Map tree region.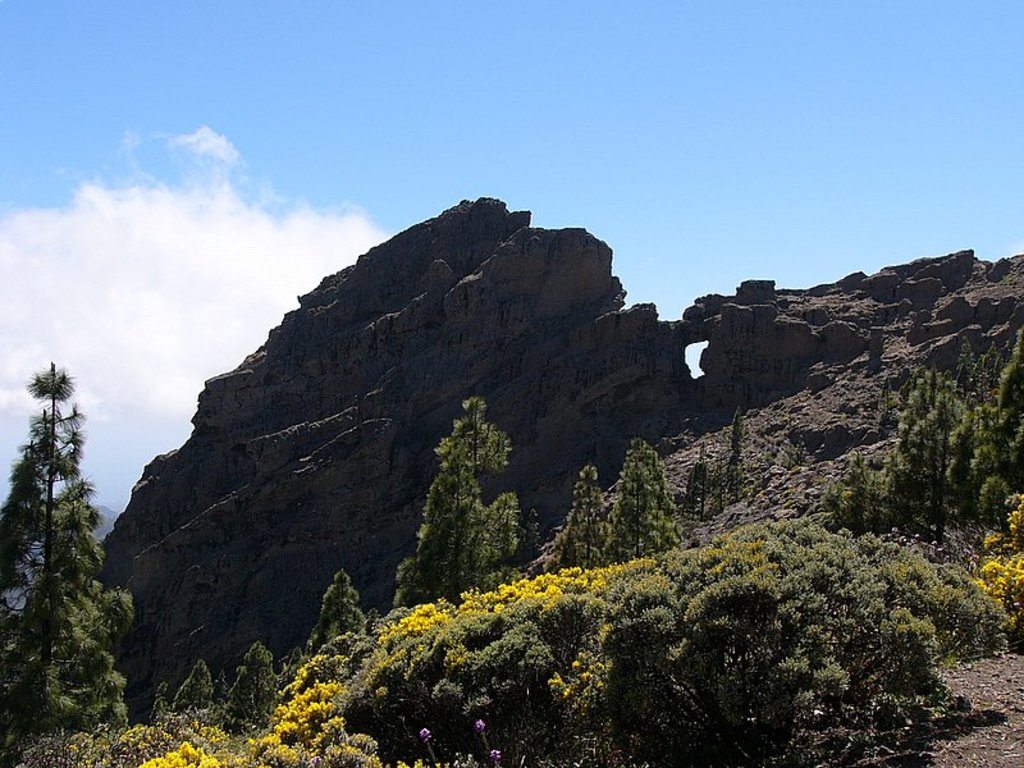
Mapped to [686, 444, 712, 516].
